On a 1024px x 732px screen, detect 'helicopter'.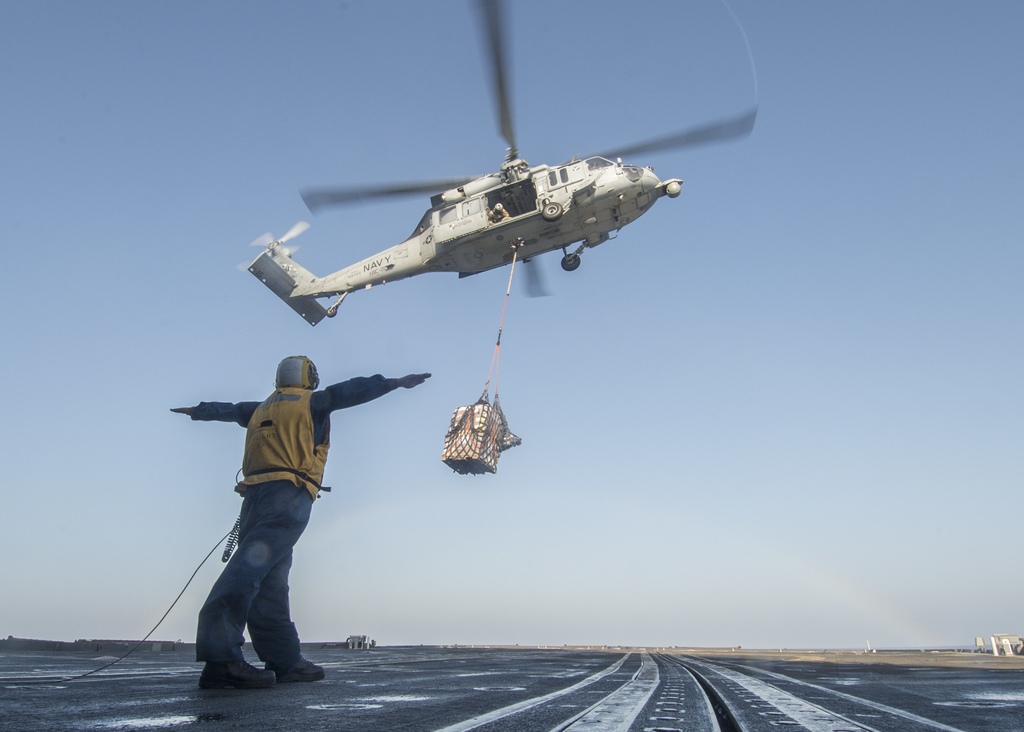
236,0,761,327.
